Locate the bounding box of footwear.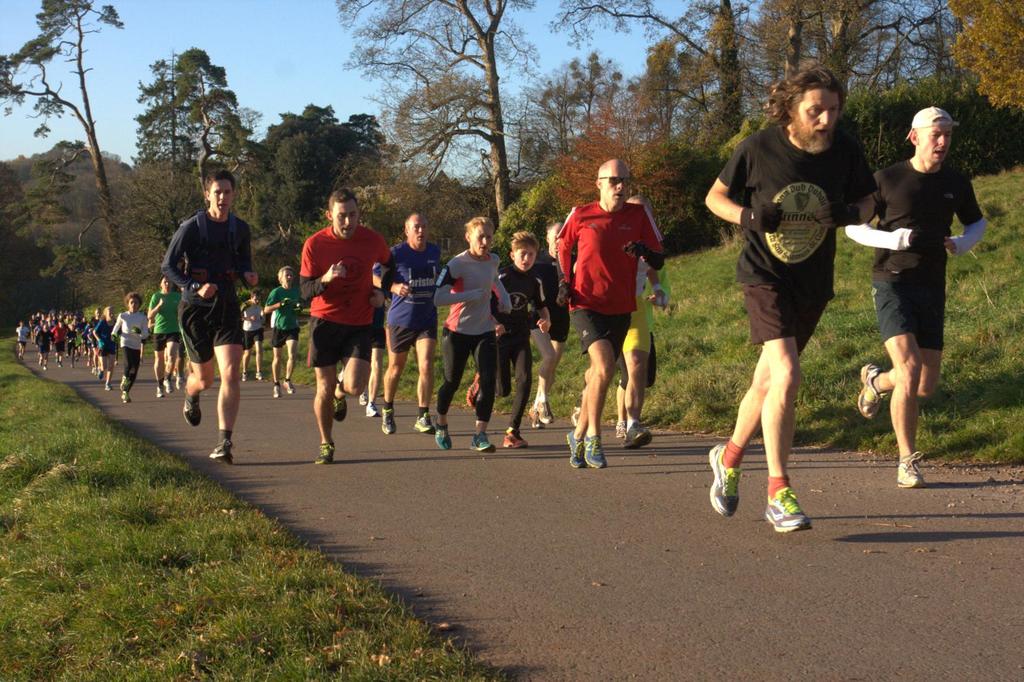
Bounding box: [314,442,333,466].
